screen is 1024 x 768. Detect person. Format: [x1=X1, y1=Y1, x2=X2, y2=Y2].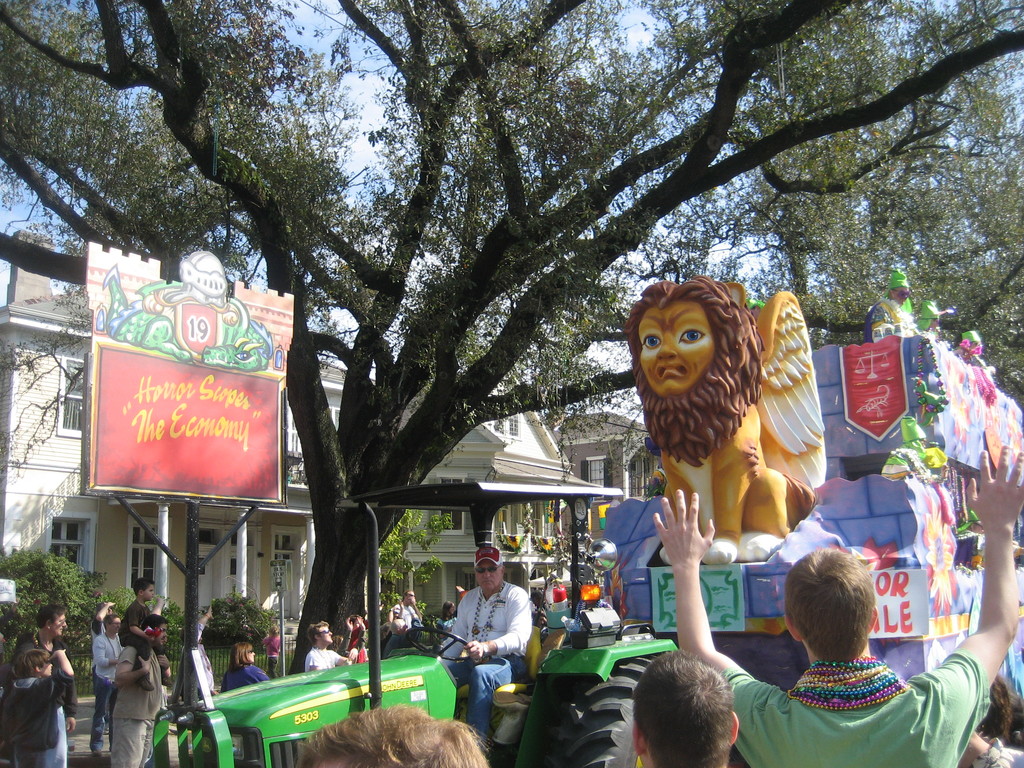
[x1=106, y1=579, x2=175, y2=691].
